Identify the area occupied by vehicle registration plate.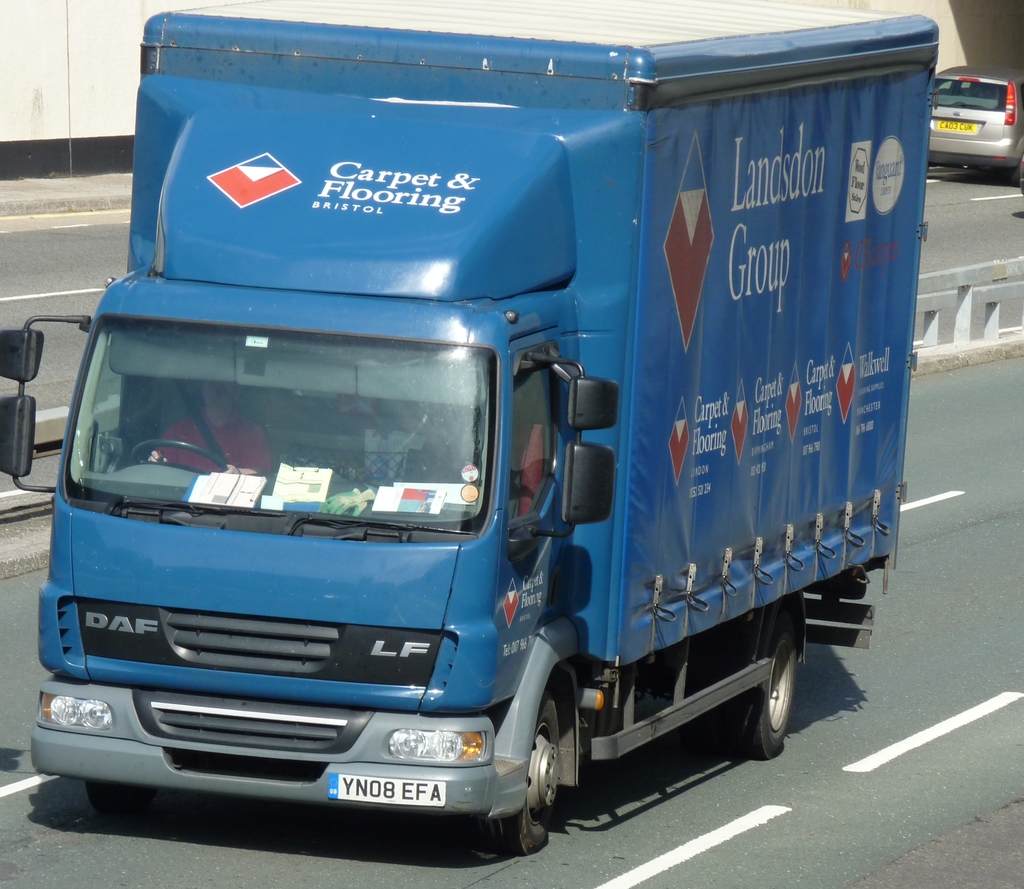
Area: bbox=(326, 774, 445, 808).
